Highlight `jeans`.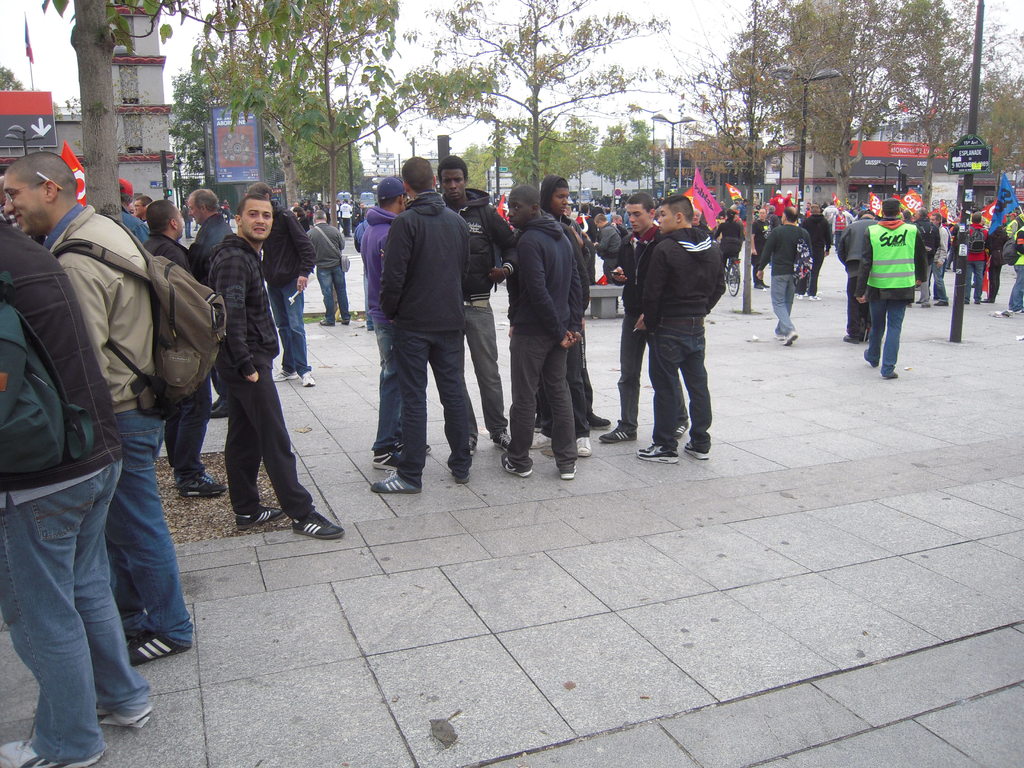
Highlighted region: bbox=[945, 250, 957, 271].
